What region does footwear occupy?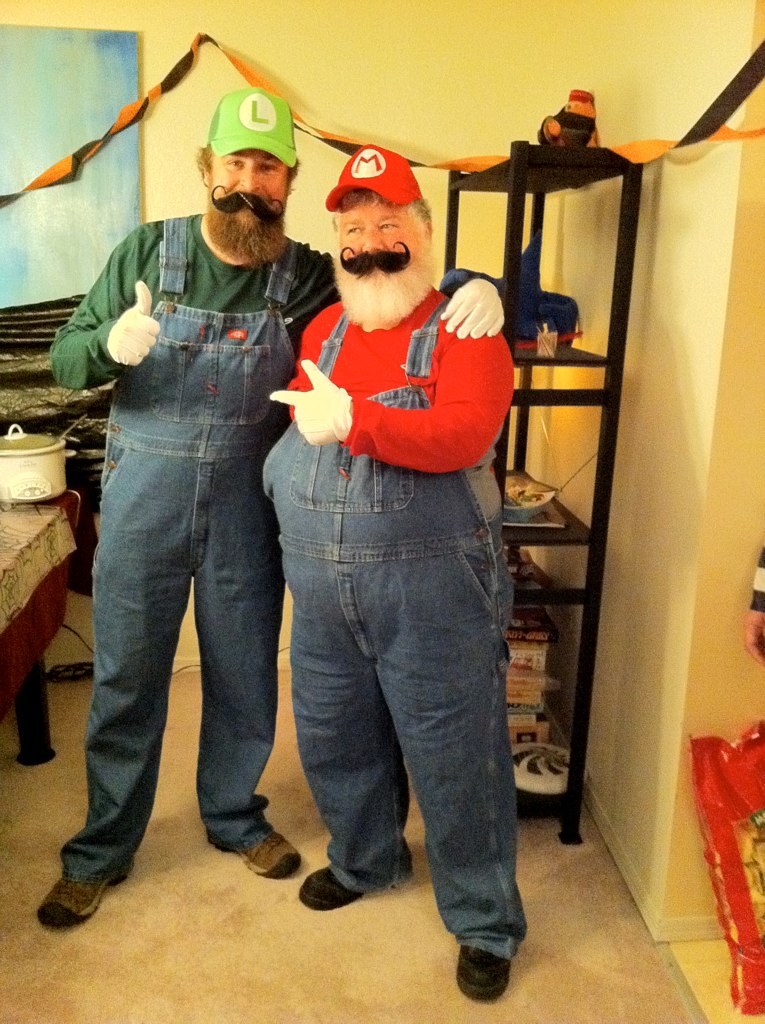
Rect(34, 867, 124, 934).
